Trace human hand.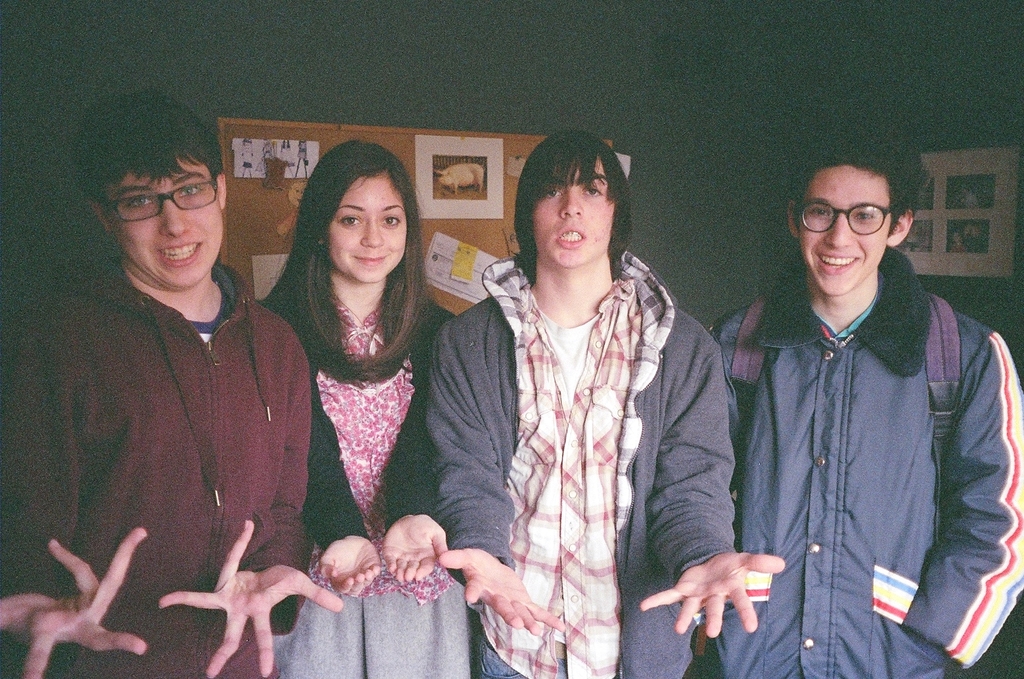
Traced to <bbox>0, 525, 149, 678</bbox>.
